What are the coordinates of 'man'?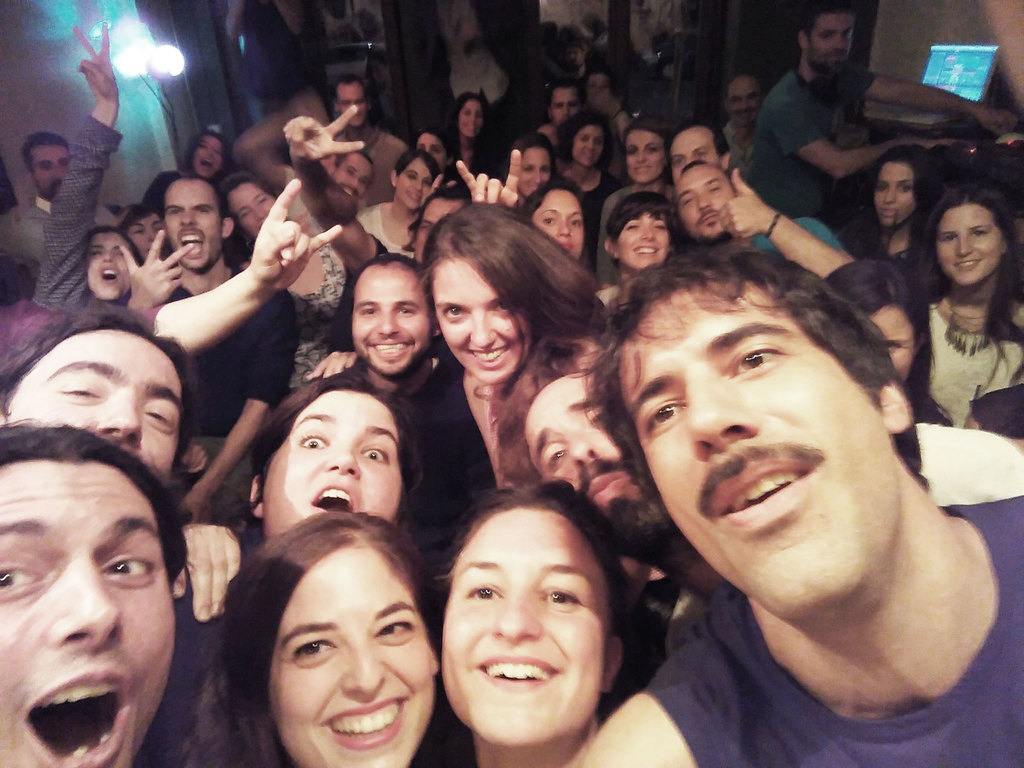
[x1=567, y1=237, x2=1023, y2=767].
